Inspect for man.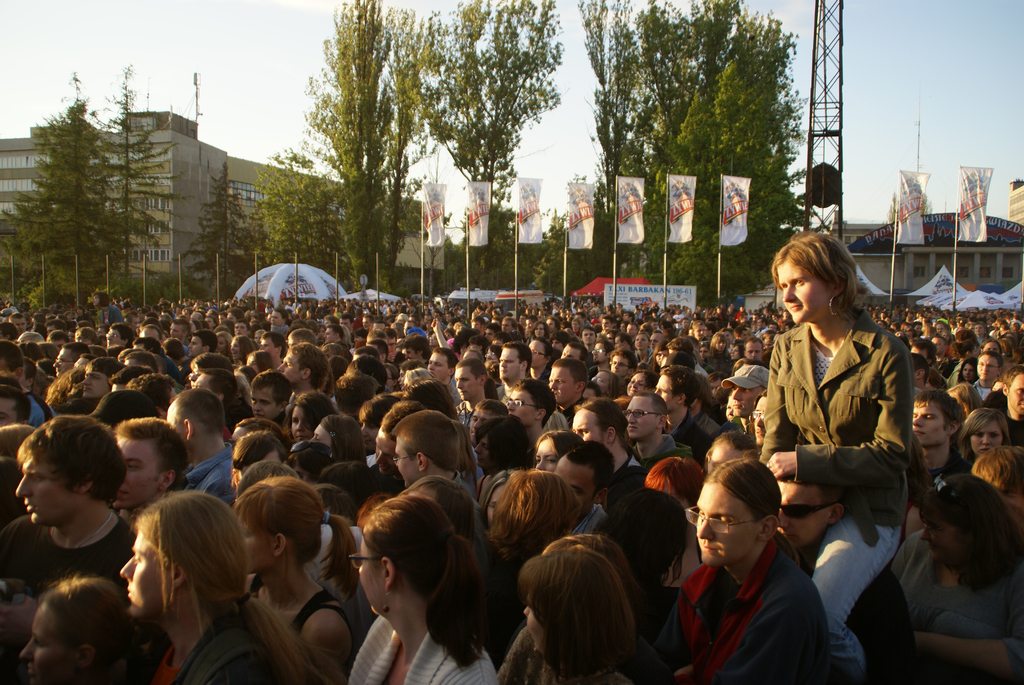
Inspection: l=109, t=324, r=132, b=345.
